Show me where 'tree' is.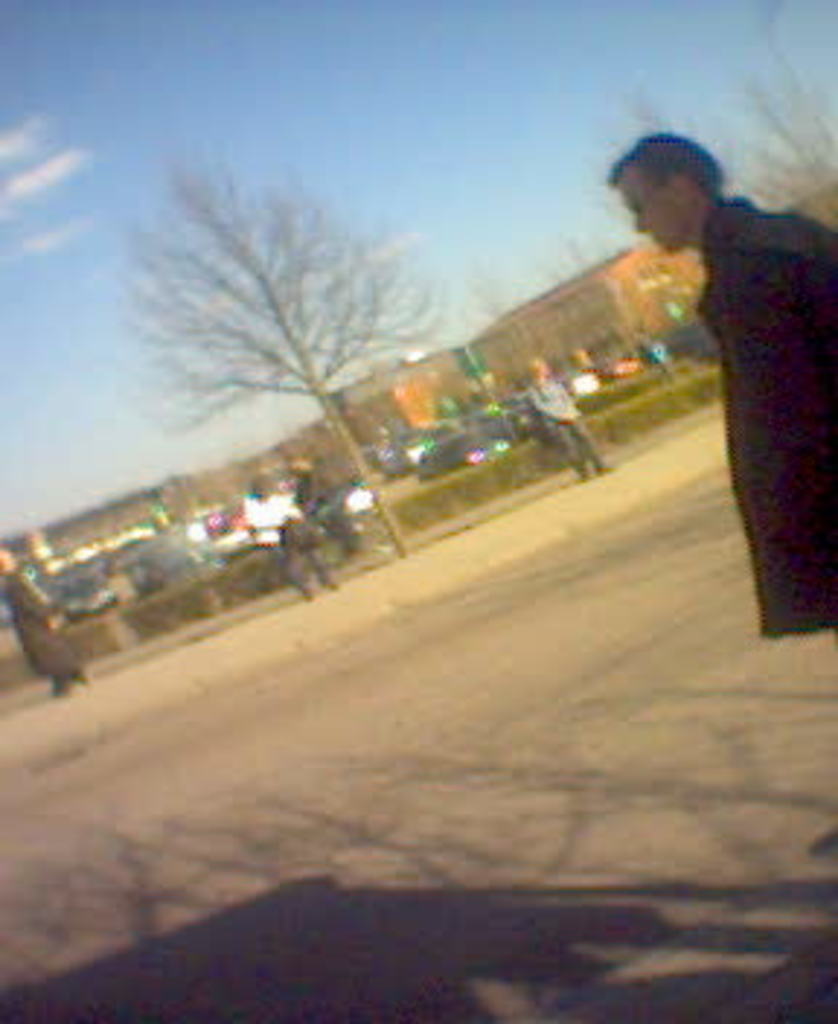
'tree' is at bbox=(722, 17, 835, 268).
